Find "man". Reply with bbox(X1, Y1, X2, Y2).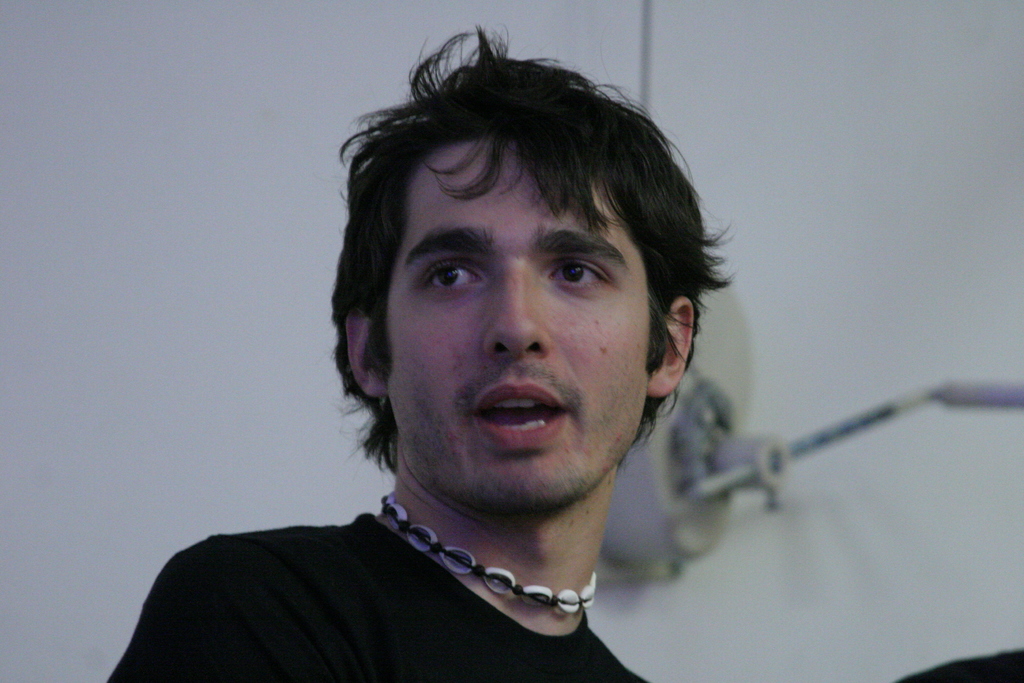
bbox(103, 42, 842, 682).
